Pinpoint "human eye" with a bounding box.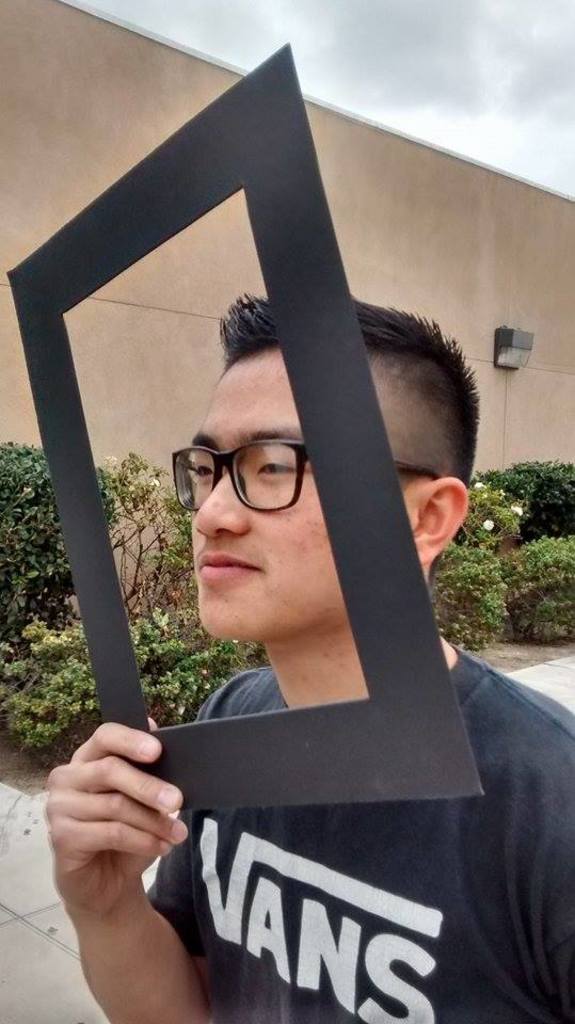
x1=253, y1=450, x2=305, y2=489.
